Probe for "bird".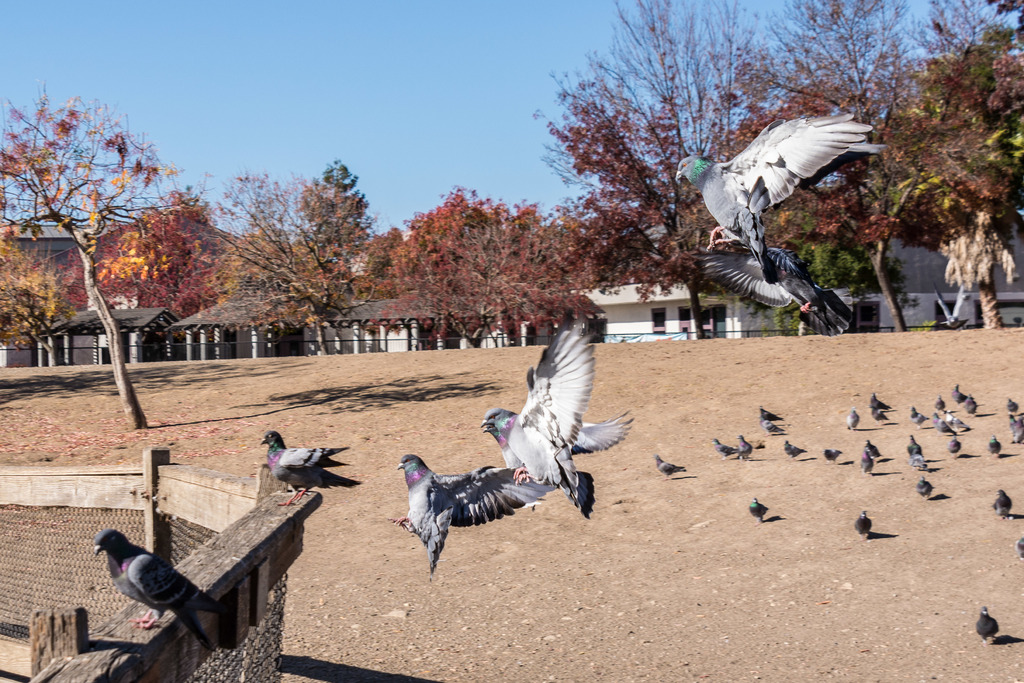
Probe result: Rect(874, 407, 893, 424).
